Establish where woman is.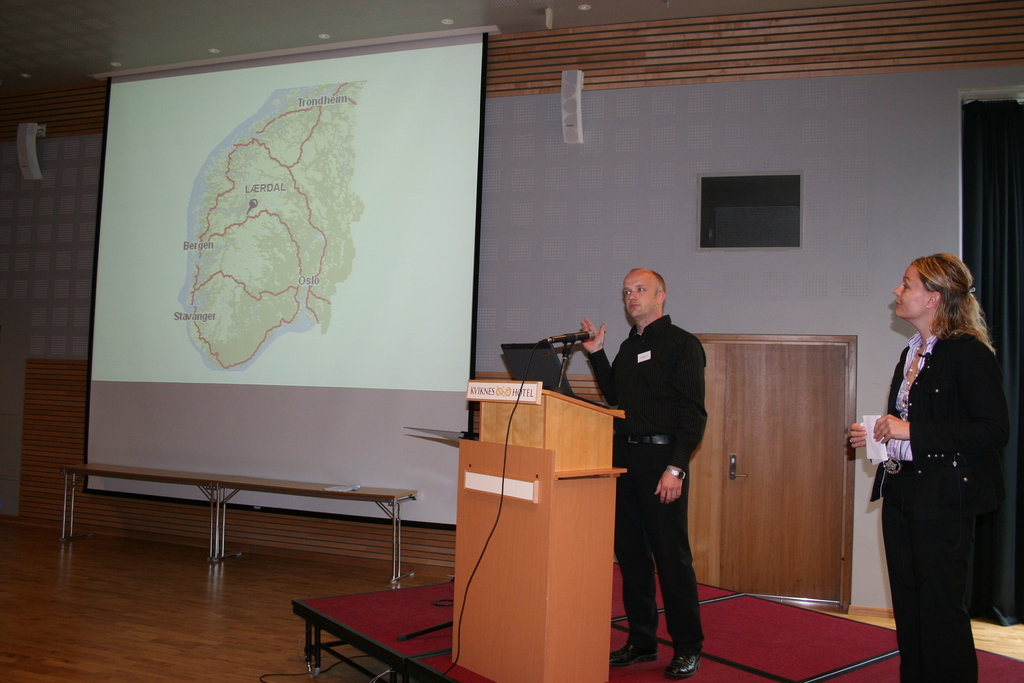
Established at detection(865, 248, 1000, 675).
